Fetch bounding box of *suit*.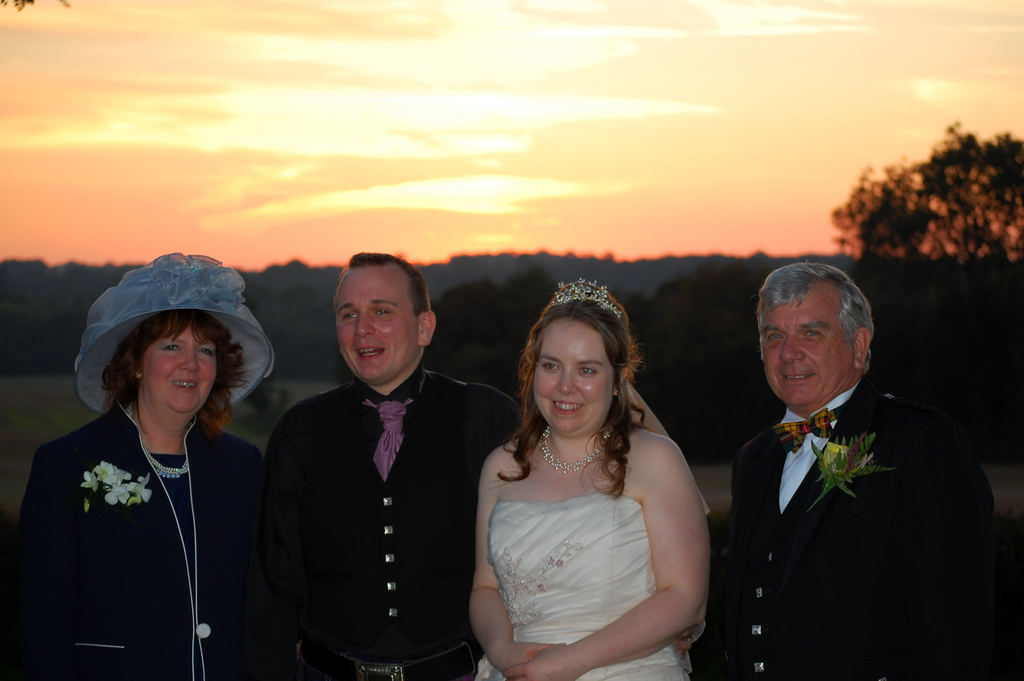
Bbox: {"x1": 708, "y1": 292, "x2": 1009, "y2": 680}.
